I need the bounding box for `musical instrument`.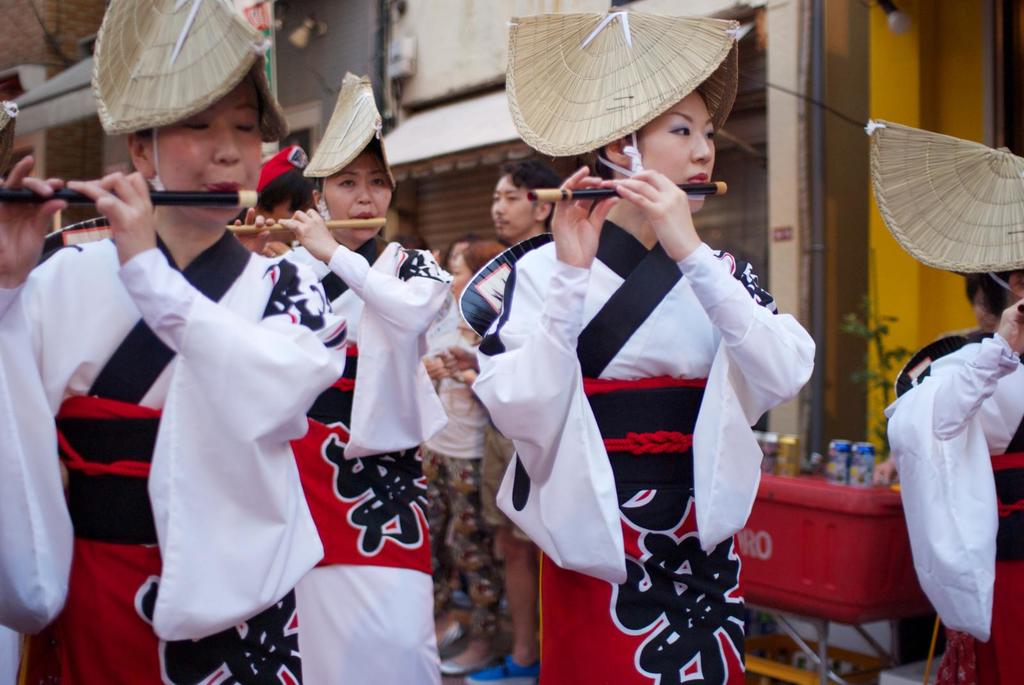
Here it is: x1=228, y1=214, x2=387, y2=230.
